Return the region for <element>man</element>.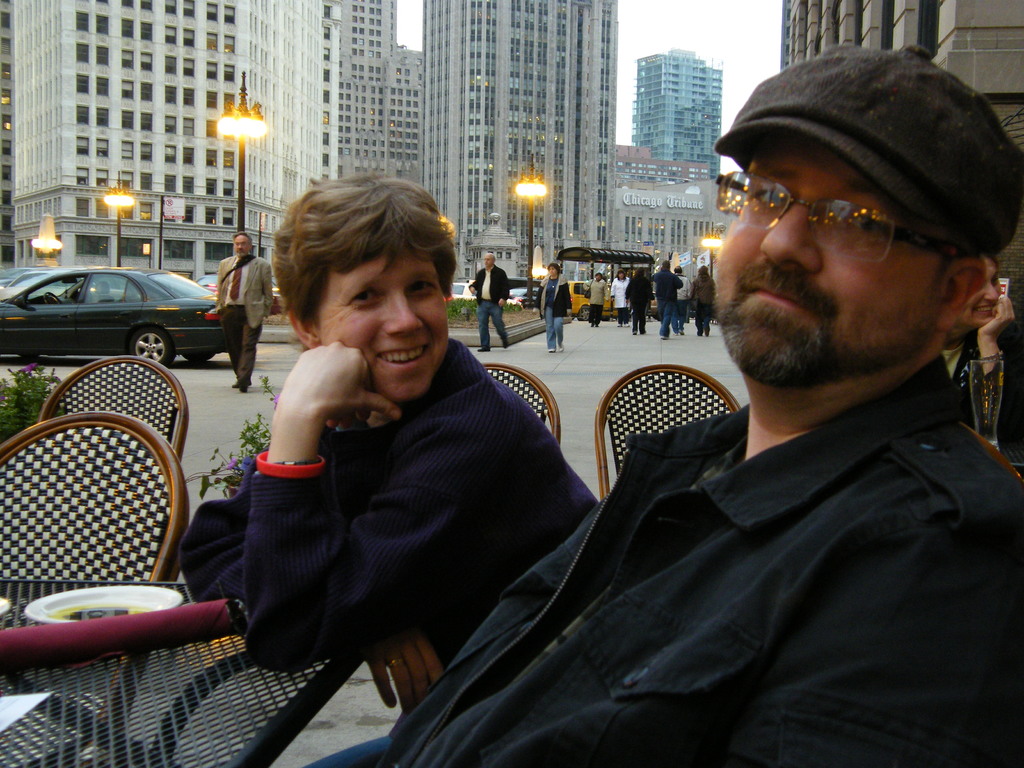
BBox(262, 54, 1023, 767).
